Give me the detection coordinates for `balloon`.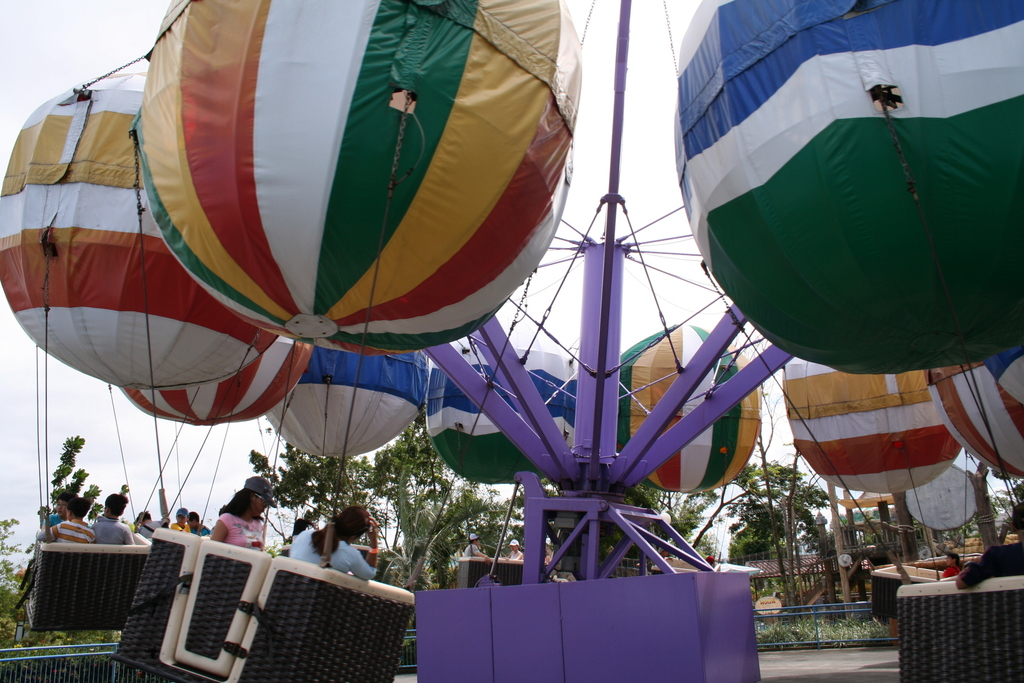
[left=790, top=358, right=964, bottom=495].
